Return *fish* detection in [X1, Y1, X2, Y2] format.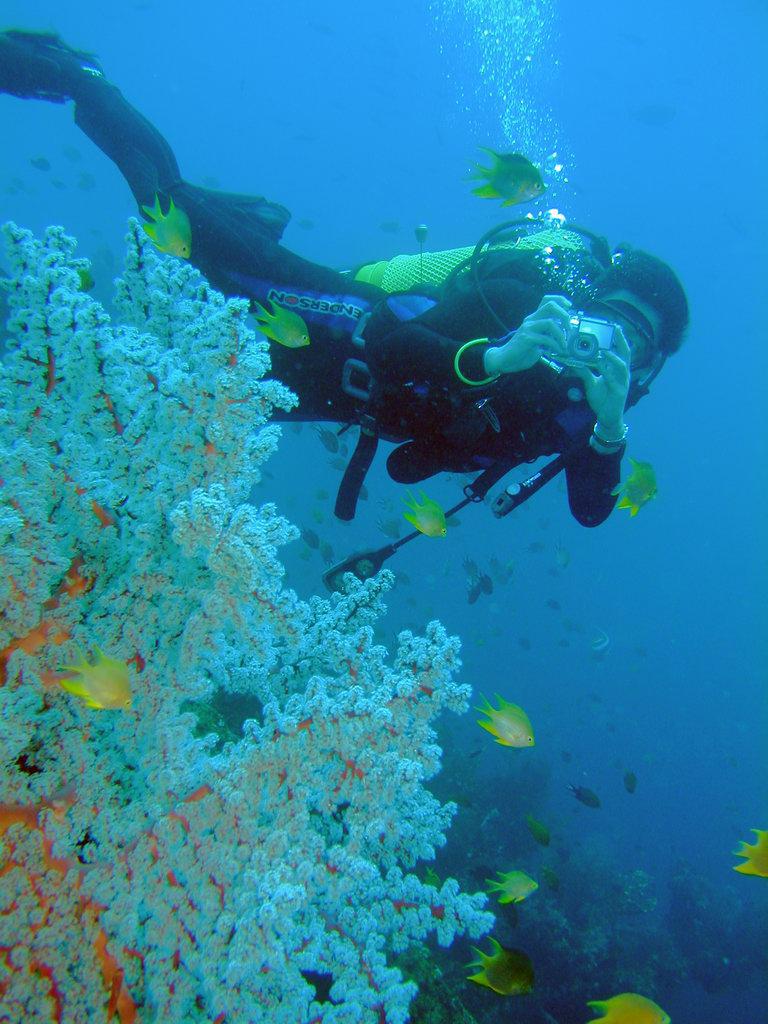
[316, 418, 337, 450].
